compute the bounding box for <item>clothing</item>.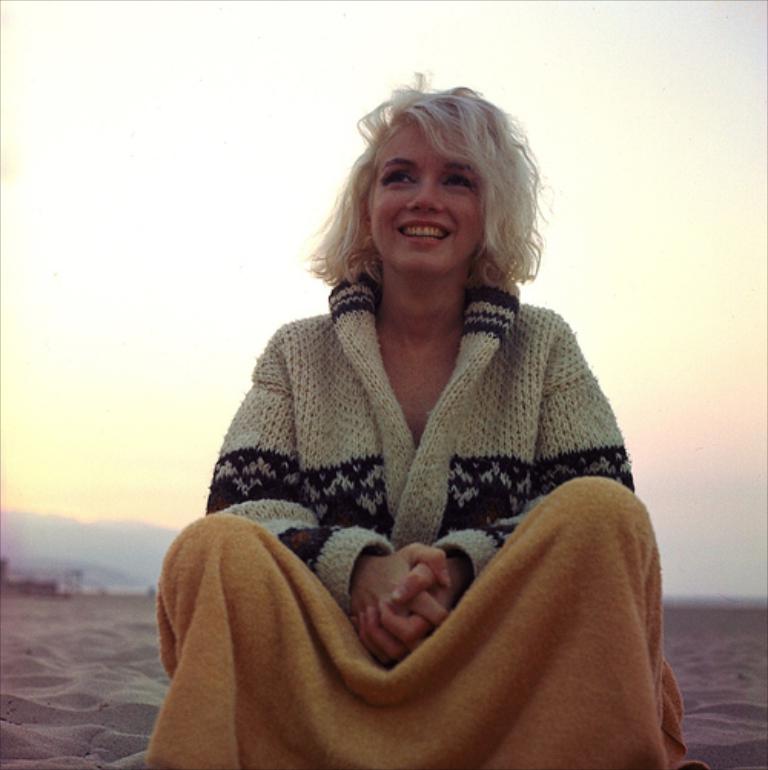
detection(143, 240, 697, 768).
